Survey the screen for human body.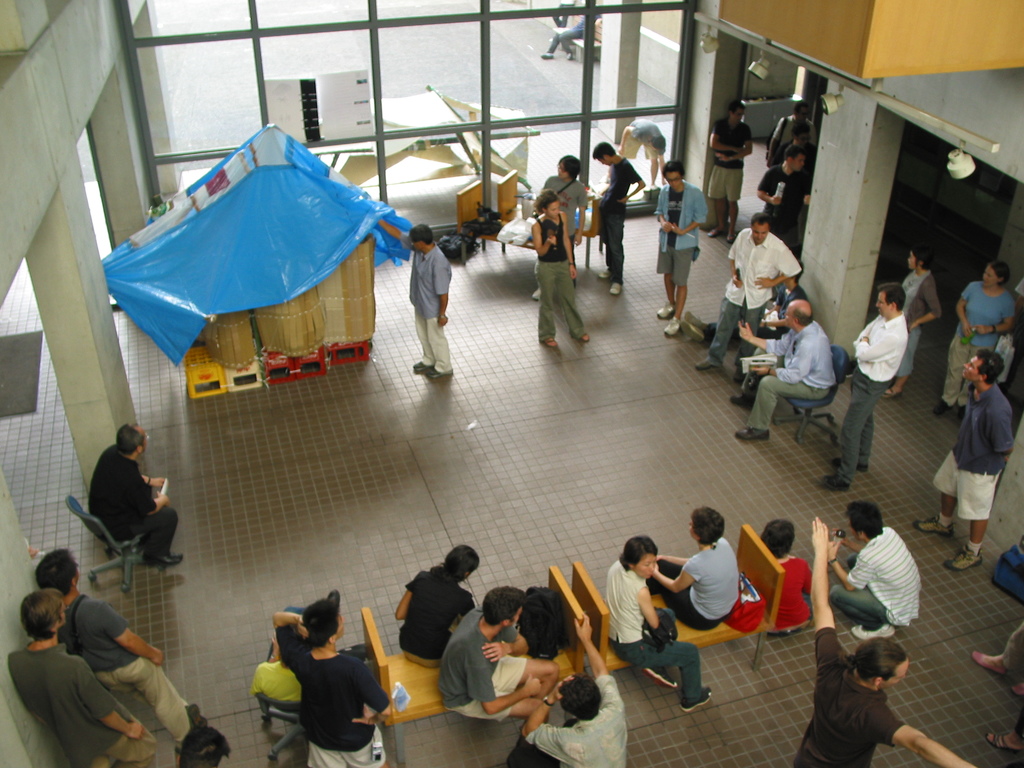
Survey found: detection(55, 595, 206, 746).
